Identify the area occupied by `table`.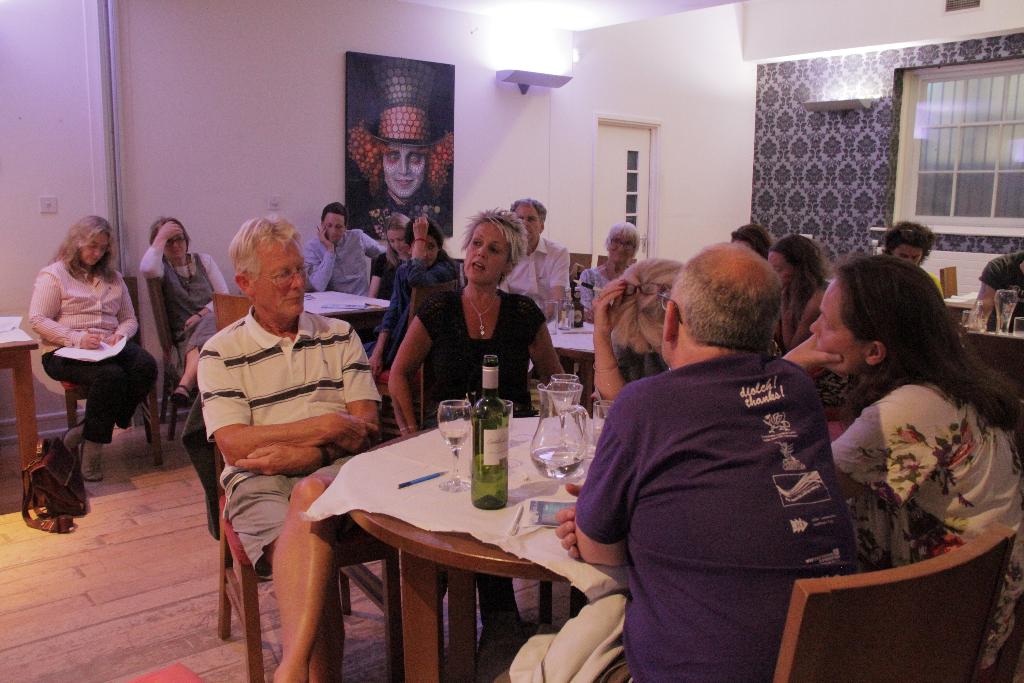
Area: BBox(303, 289, 392, 334).
